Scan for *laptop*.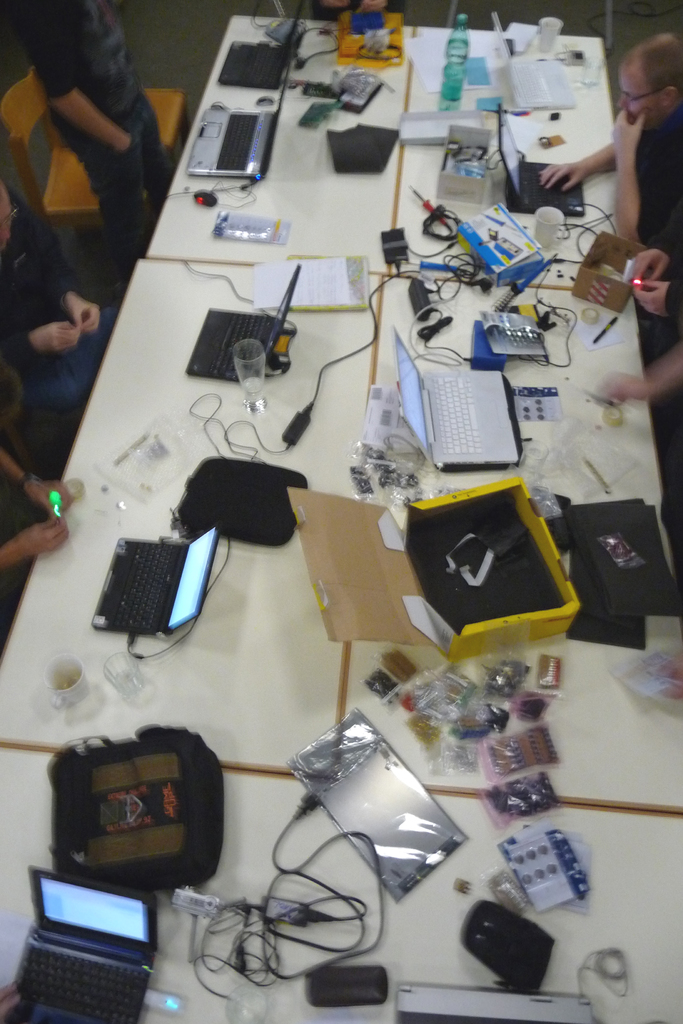
Scan result: 497:99:585:213.
